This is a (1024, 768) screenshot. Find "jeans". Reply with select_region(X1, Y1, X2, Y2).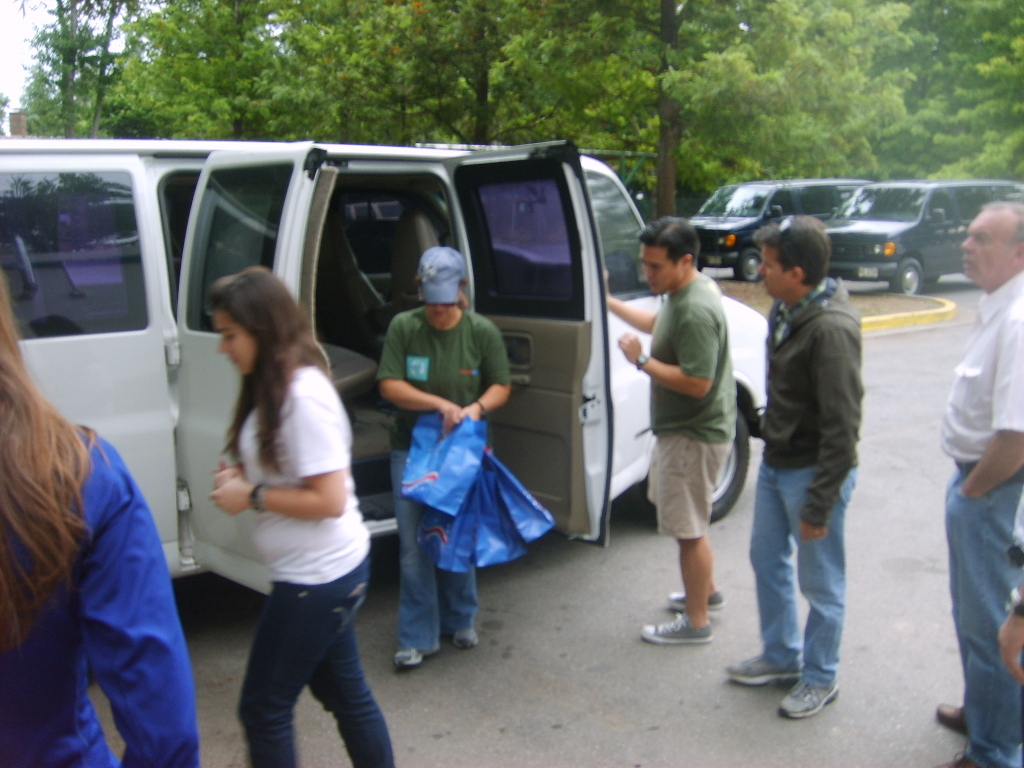
select_region(743, 462, 860, 678).
